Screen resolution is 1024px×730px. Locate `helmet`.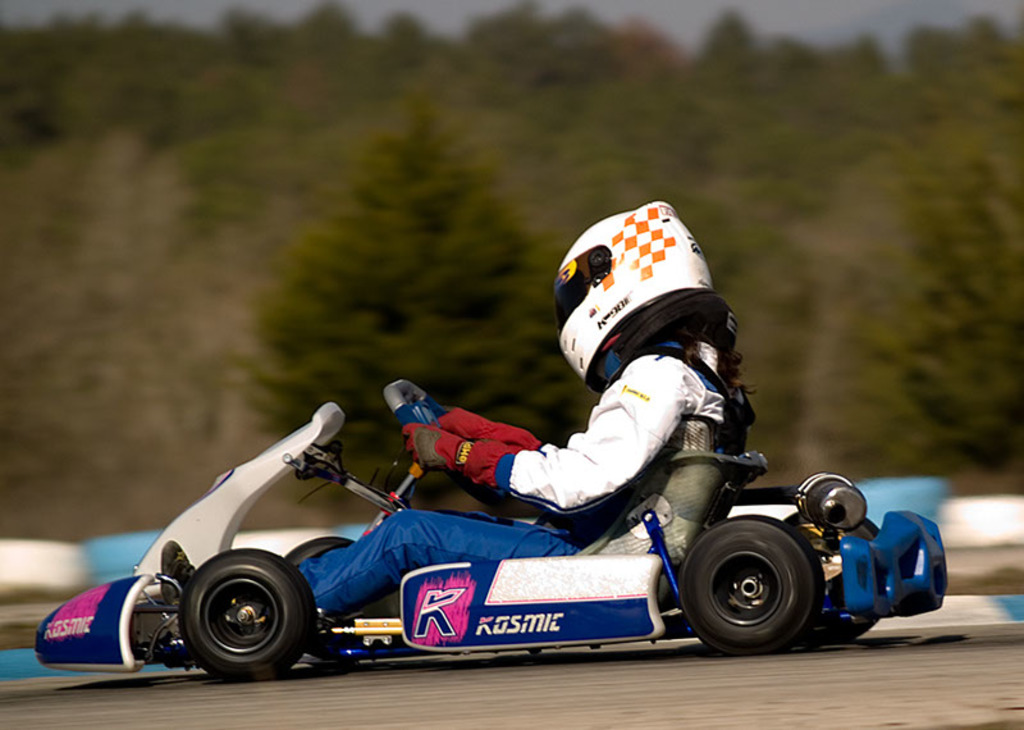
(x1=554, y1=211, x2=744, y2=398).
